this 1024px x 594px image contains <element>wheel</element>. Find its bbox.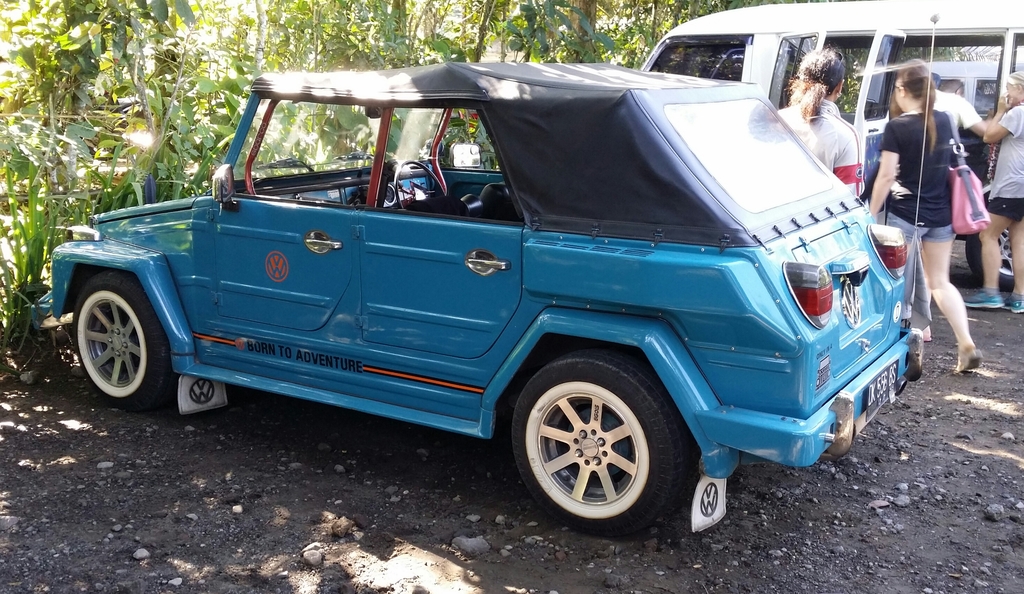
x1=966, y1=225, x2=1013, y2=289.
